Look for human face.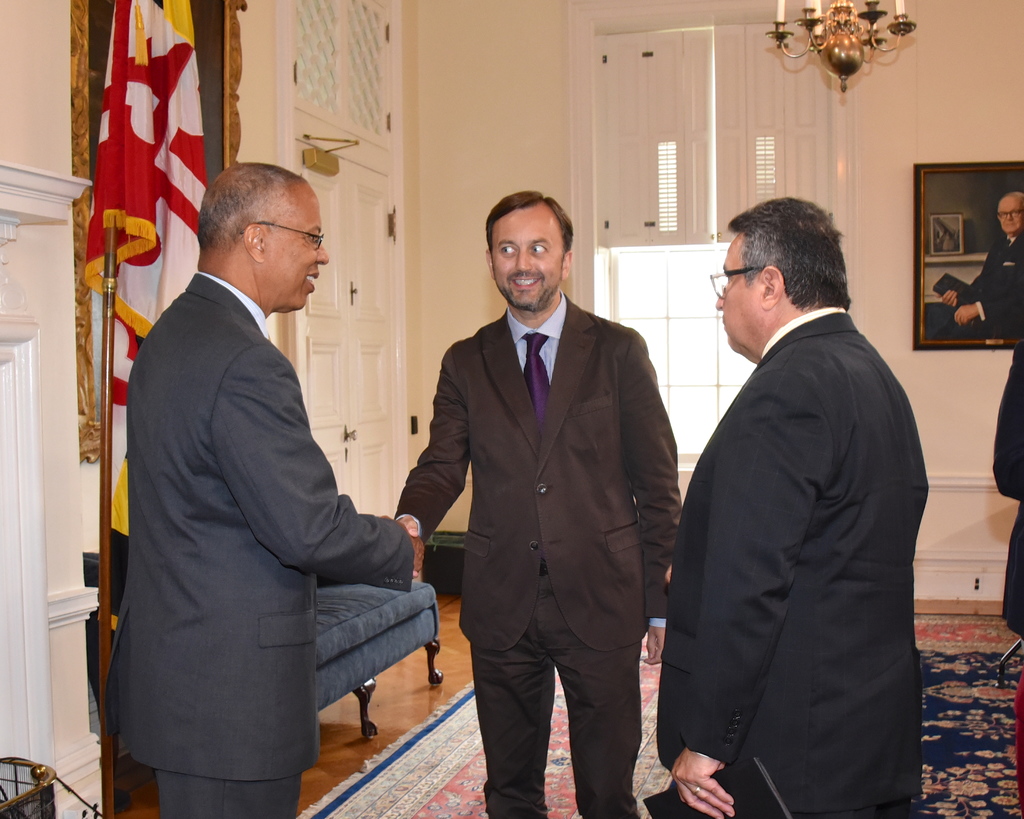
Found: BBox(717, 228, 765, 353).
